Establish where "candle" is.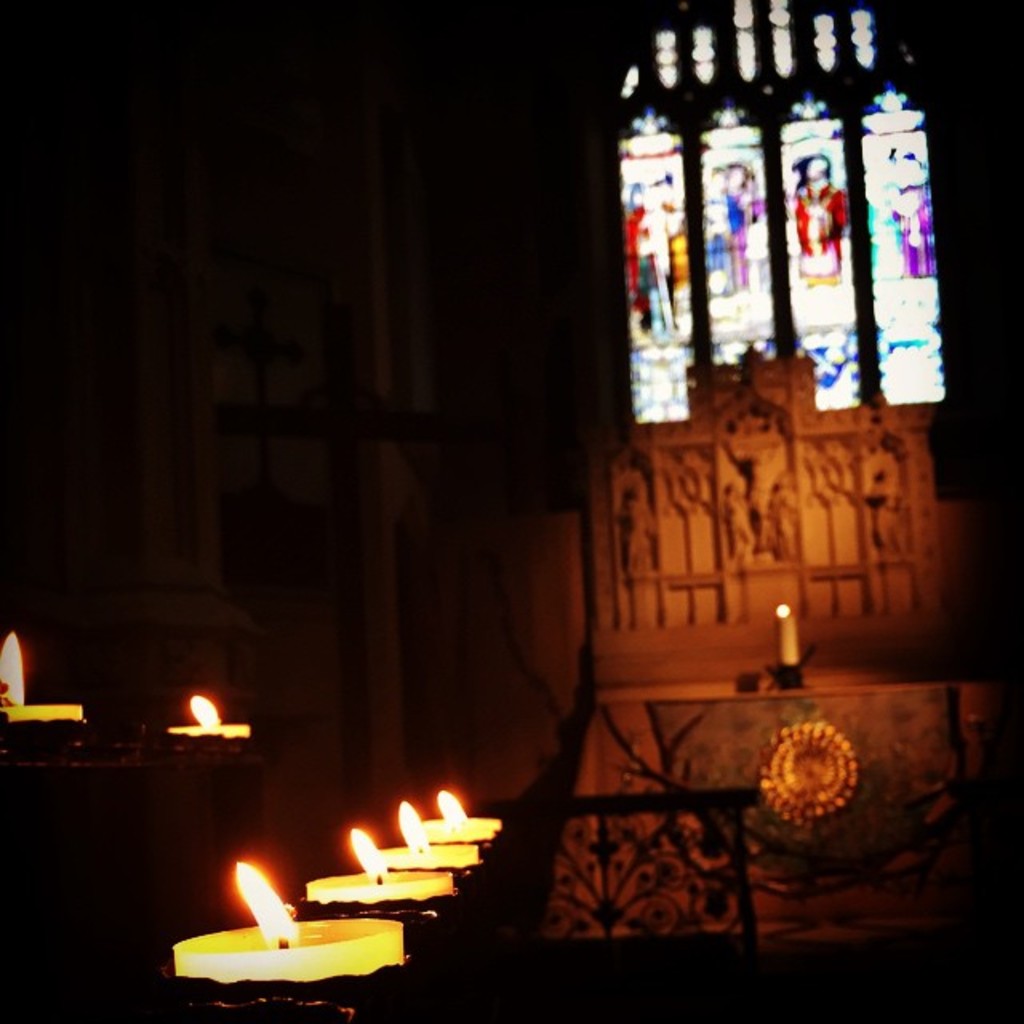
Established at (310, 822, 450, 904).
